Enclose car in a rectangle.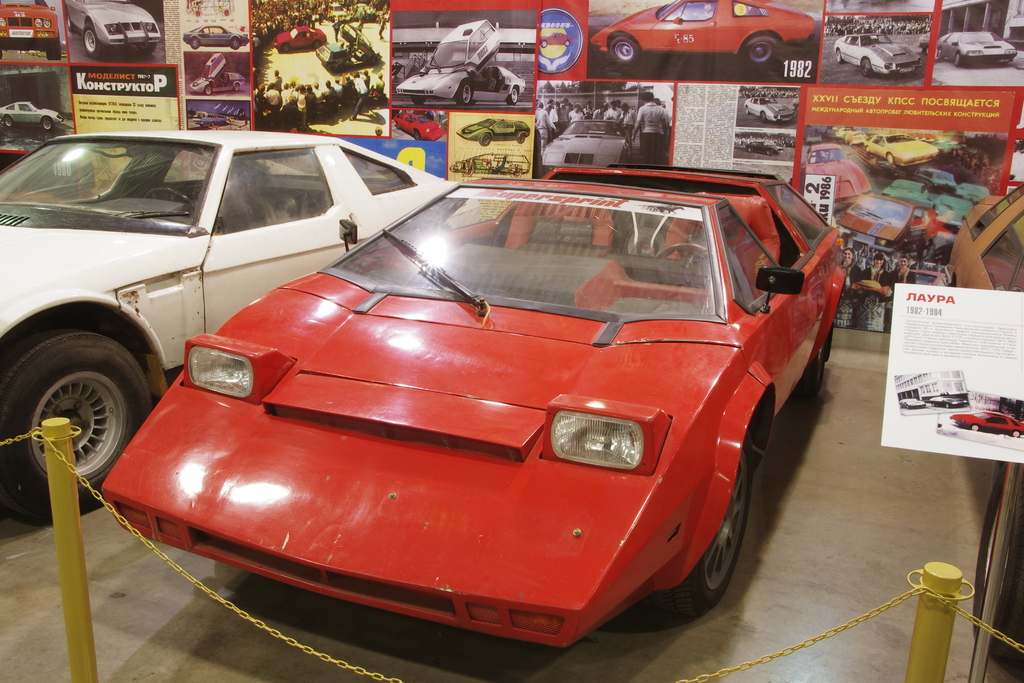
bbox(0, 0, 63, 58).
